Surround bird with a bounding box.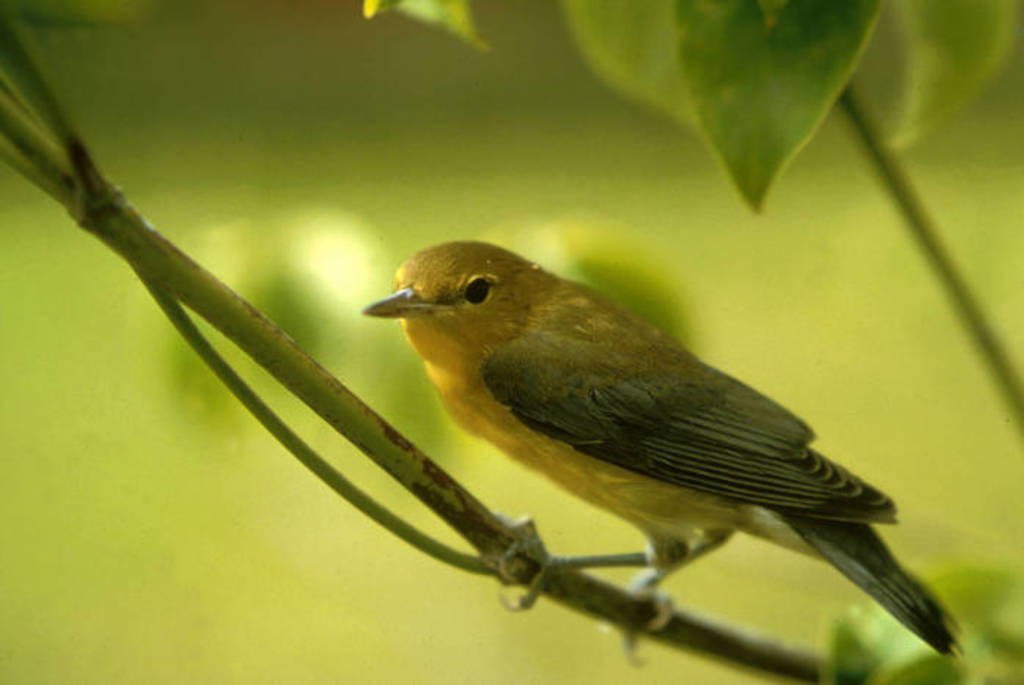
[x1=359, y1=238, x2=981, y2=656].
